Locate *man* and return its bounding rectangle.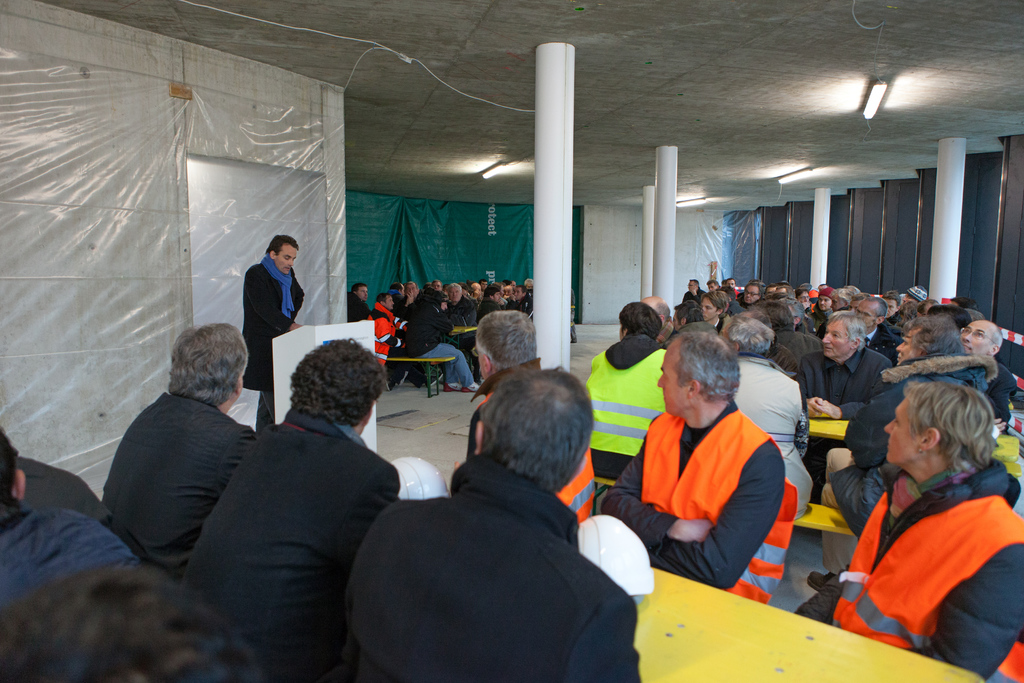
<region>8, 445, 115, 529</region>.
